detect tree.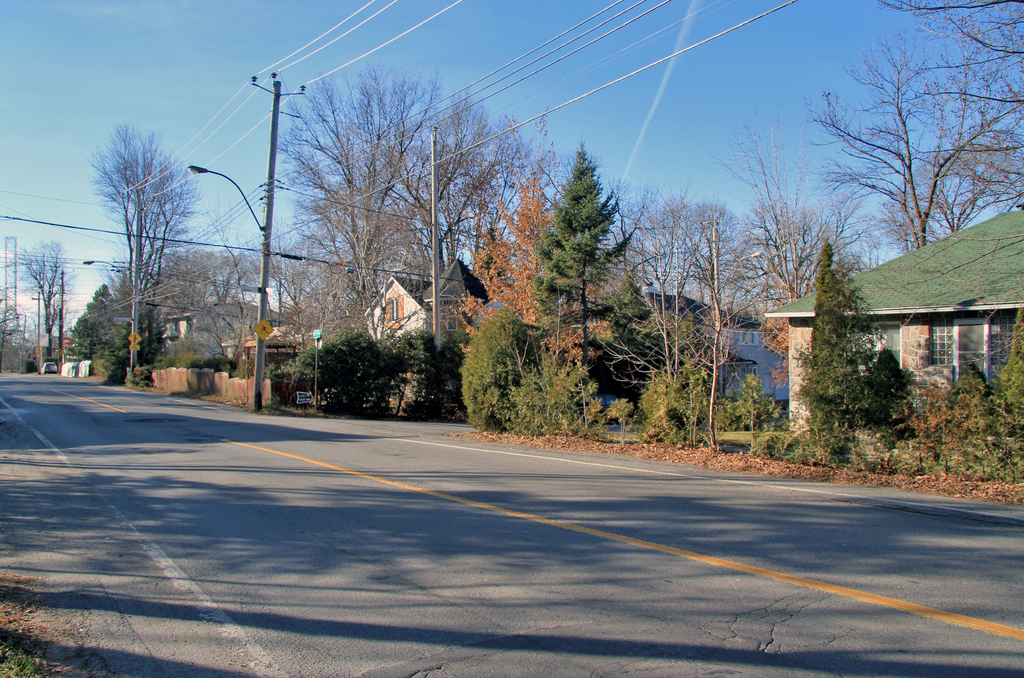
Detected at 887/0/1023/213.
